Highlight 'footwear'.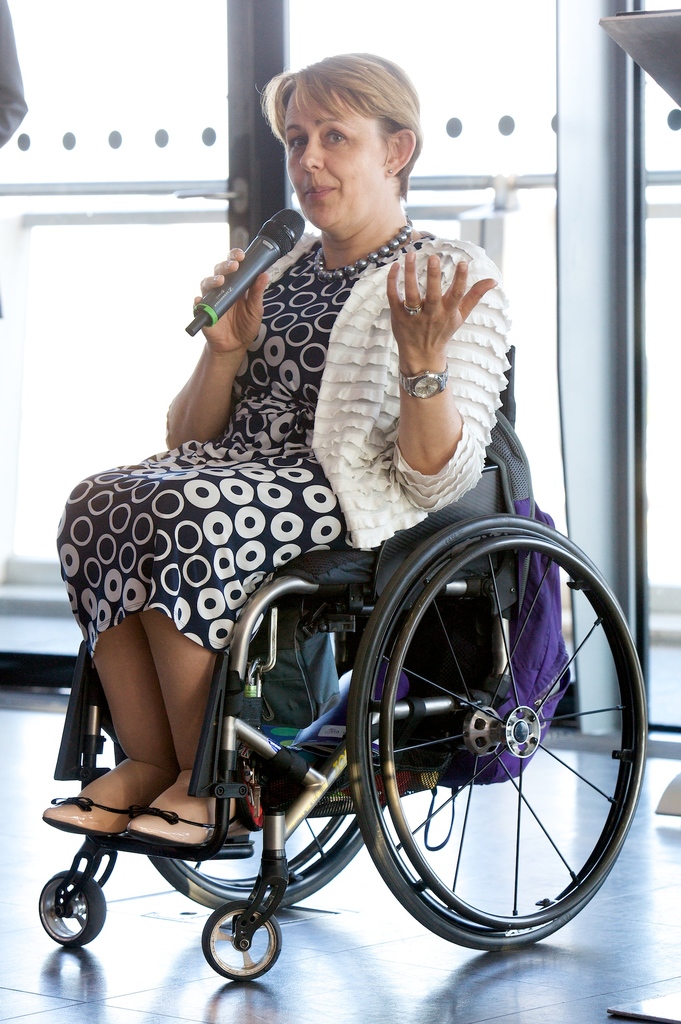
Highlighted region: l=38, t=793, r=122, b=837.
